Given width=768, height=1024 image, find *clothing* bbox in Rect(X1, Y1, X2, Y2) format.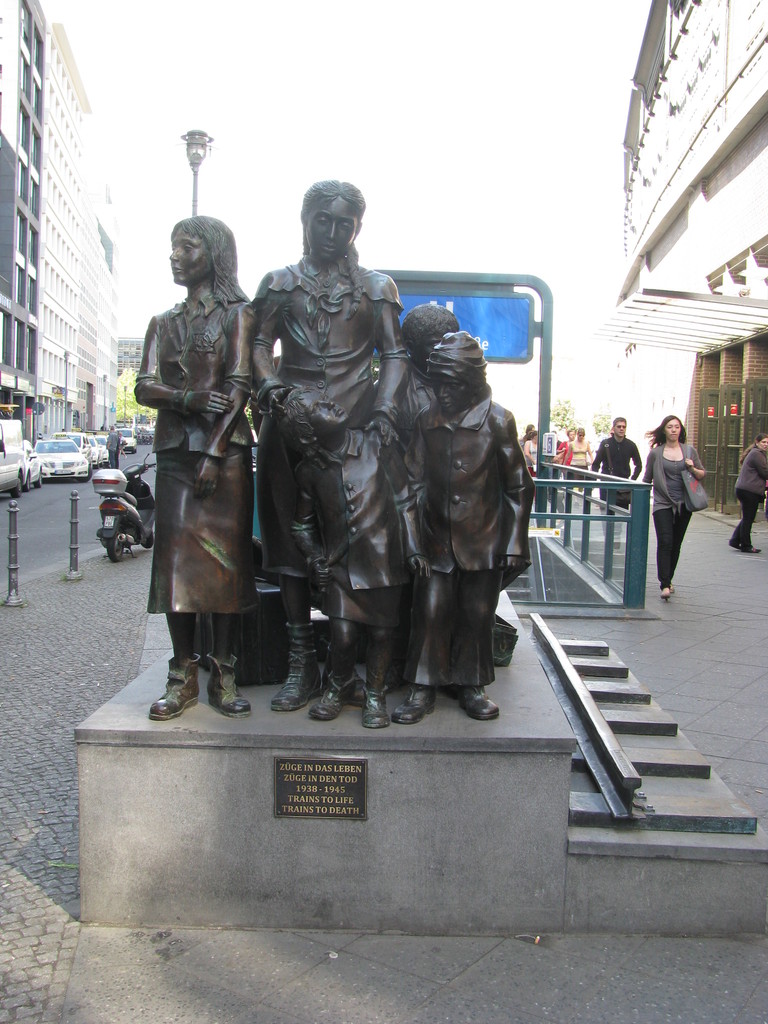
Rect(569, 440, 588, 465).
